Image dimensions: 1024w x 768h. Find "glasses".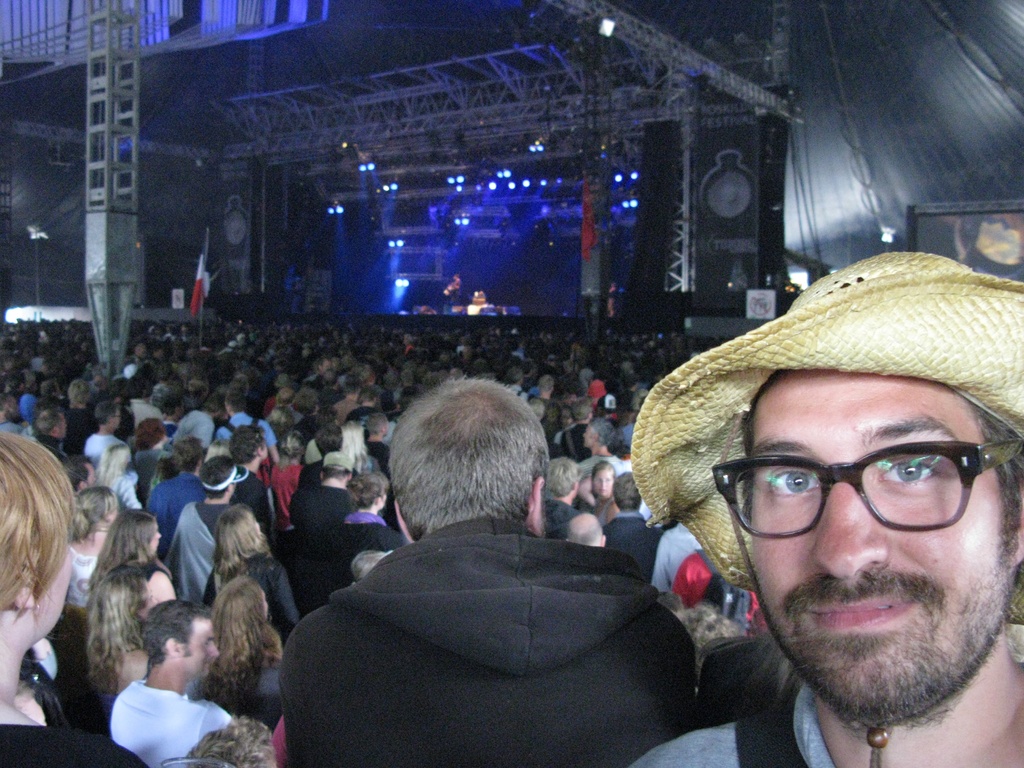
{"left": 715, "top": 444, "right": 992, "bottom": 556}.
